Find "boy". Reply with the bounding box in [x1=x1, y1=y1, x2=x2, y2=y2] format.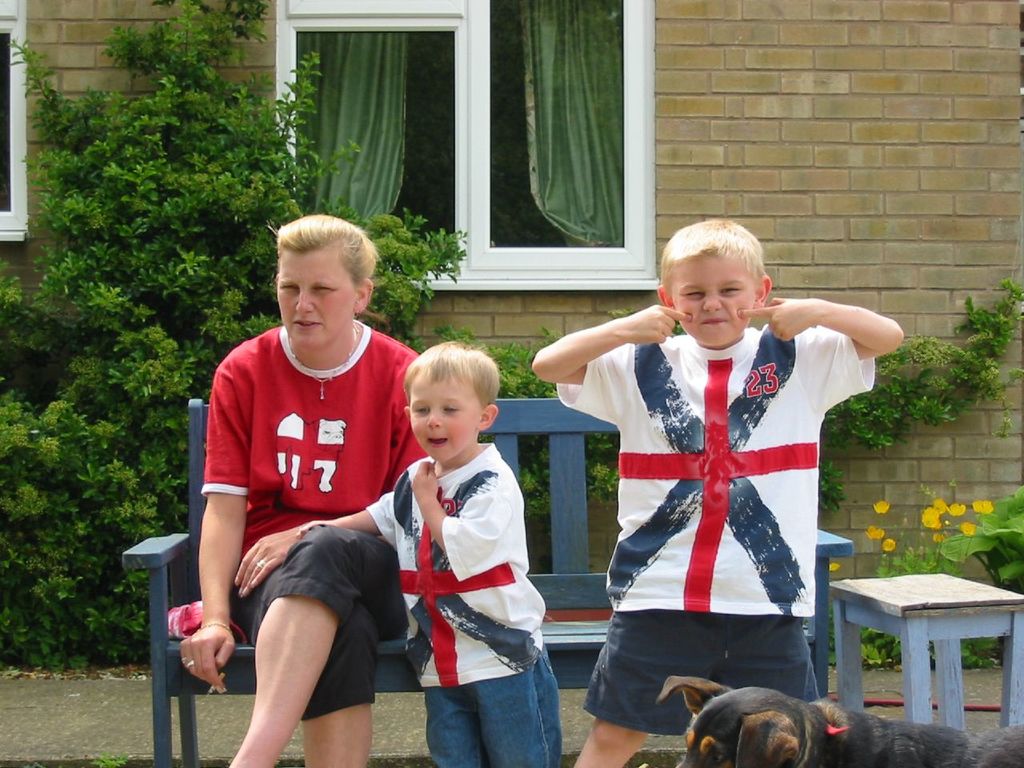
[x1=527, y1=217, x2=901, y2=767].
